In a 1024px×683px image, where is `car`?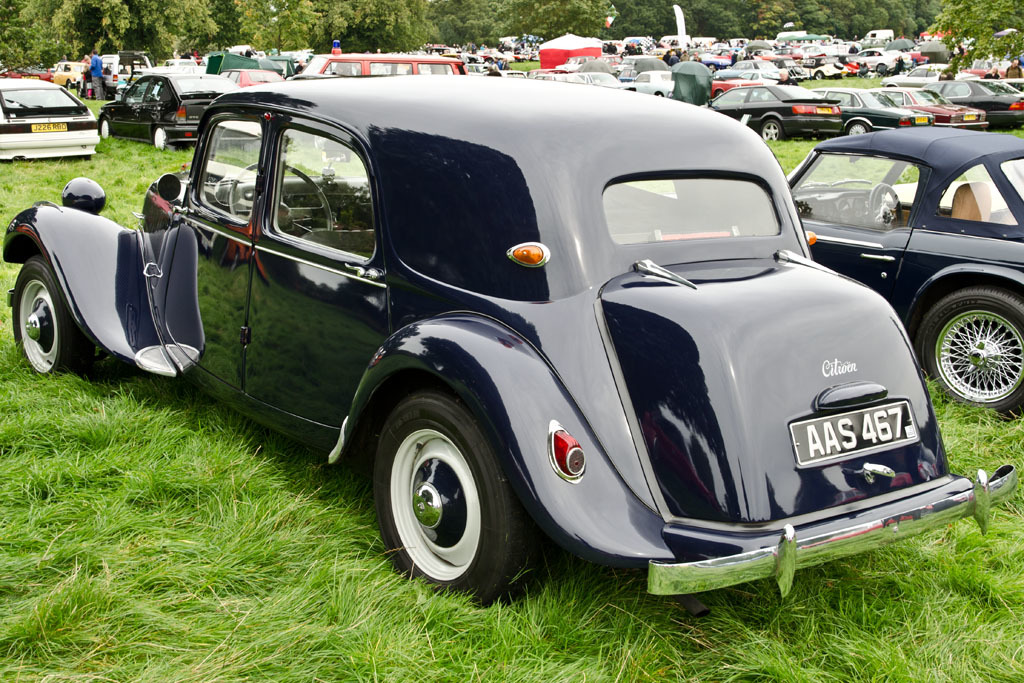
783, 127, 1023, 414.
